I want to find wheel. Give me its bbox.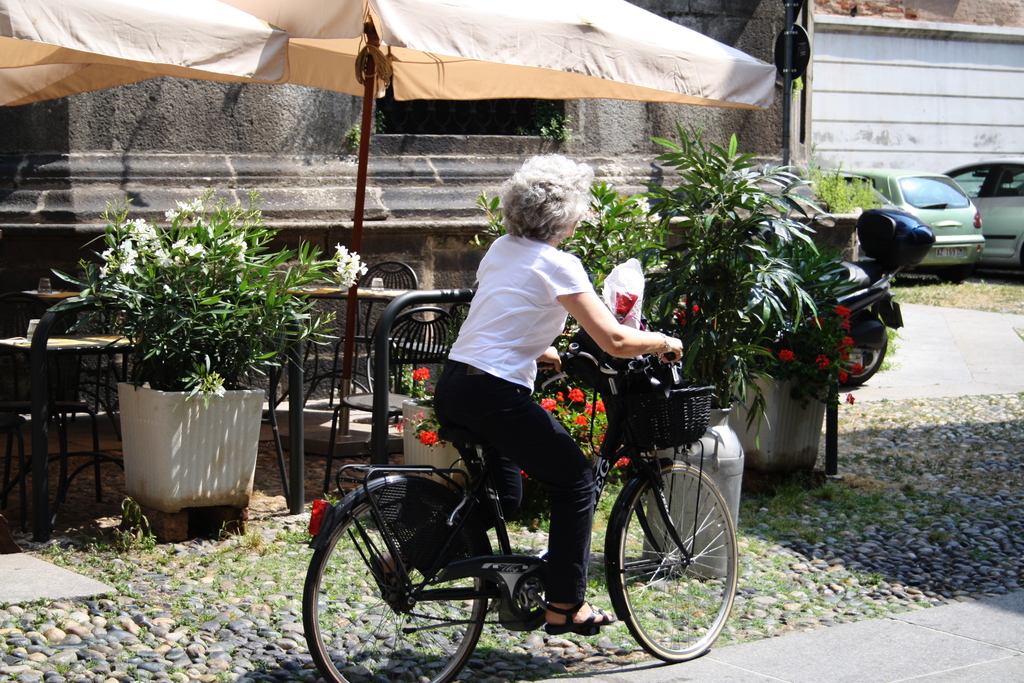
[x1=303, y1=483, x2=490, y2=682].
